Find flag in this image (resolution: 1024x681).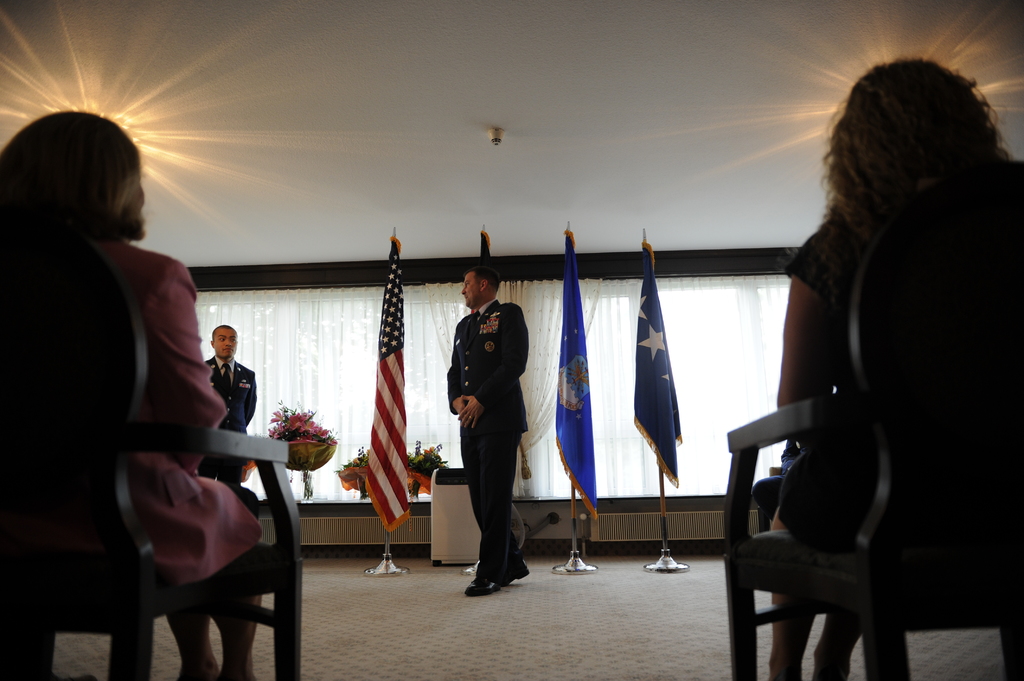
349 246 414 581.
